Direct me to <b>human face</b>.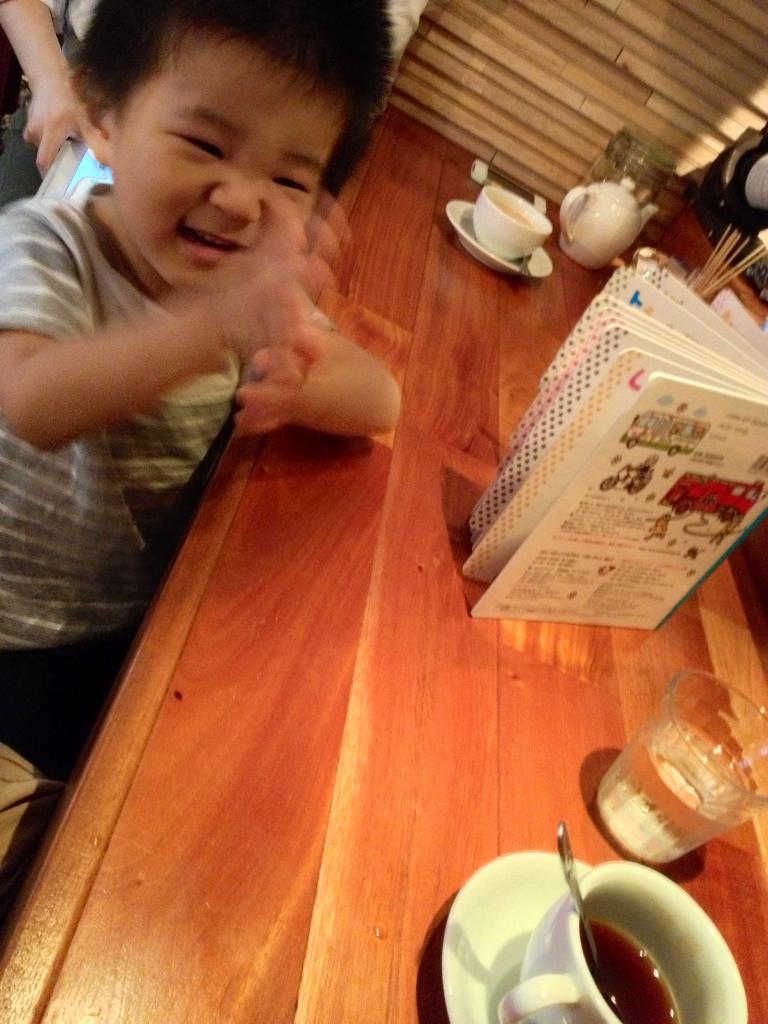
Direction: <box>120,71,355,290</box>.
